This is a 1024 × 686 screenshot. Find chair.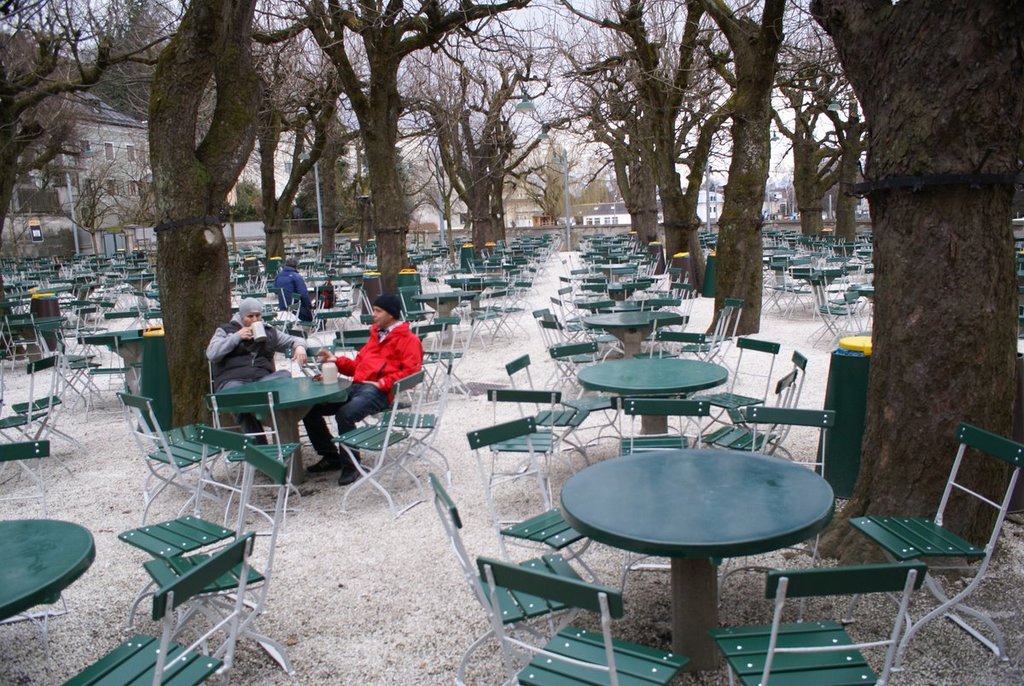
Bounding box: 467:411:592:584.
